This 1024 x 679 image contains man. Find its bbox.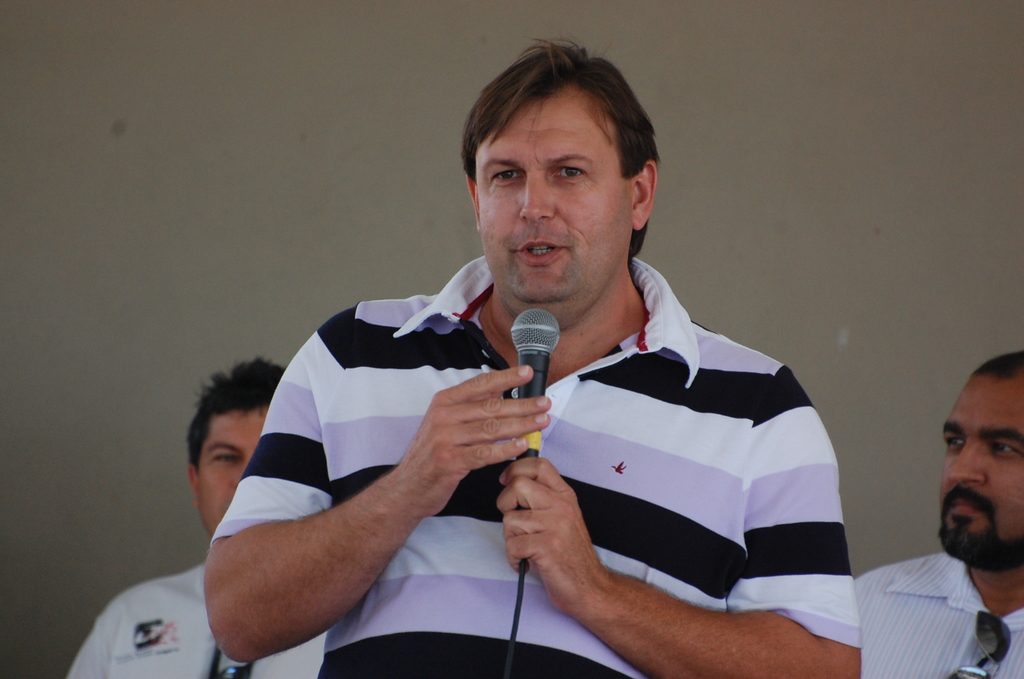
BBox(40, 356, 324, 678).
